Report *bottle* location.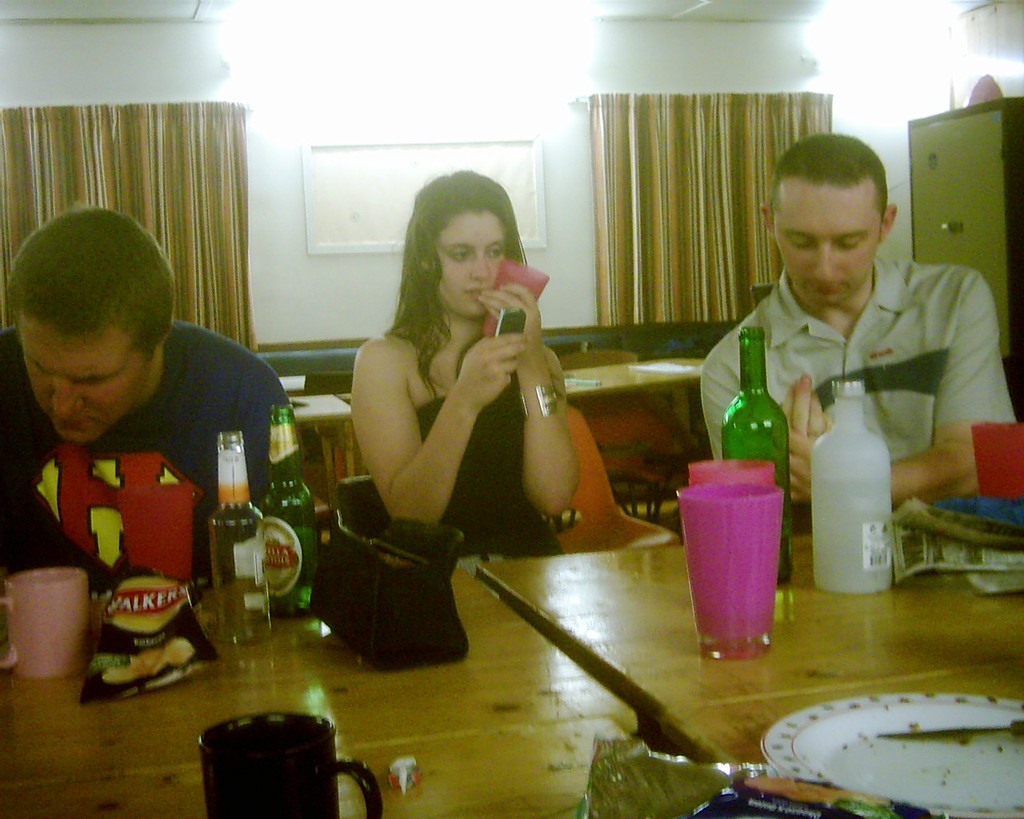
Report: <bbox>812, 384, 914, 584</bbox>.
